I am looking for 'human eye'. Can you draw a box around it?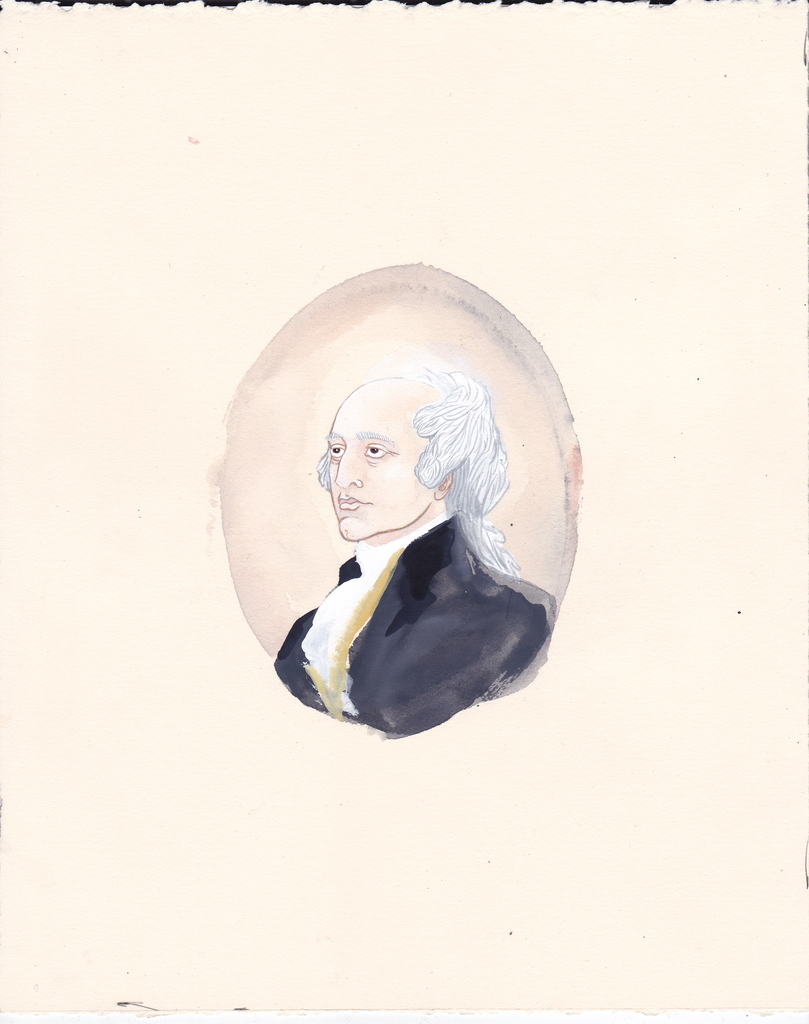
Sure, the bounding box is (x1=327, y1=438, x2=343, y2=463).
